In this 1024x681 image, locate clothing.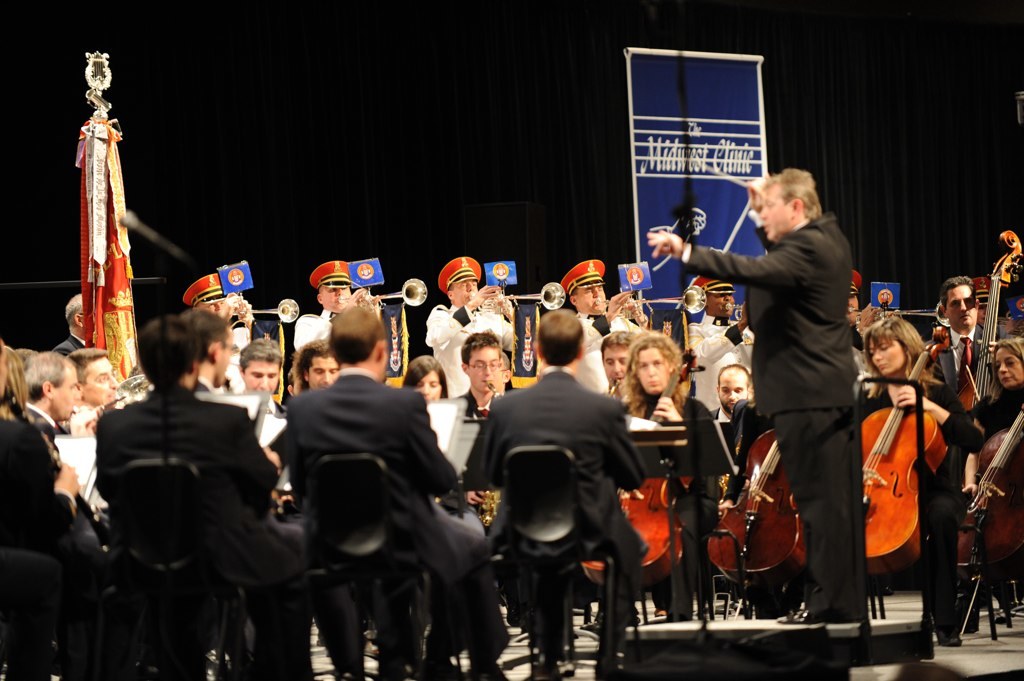
Bounding box: bbox=(297, 310, 334, 351).
